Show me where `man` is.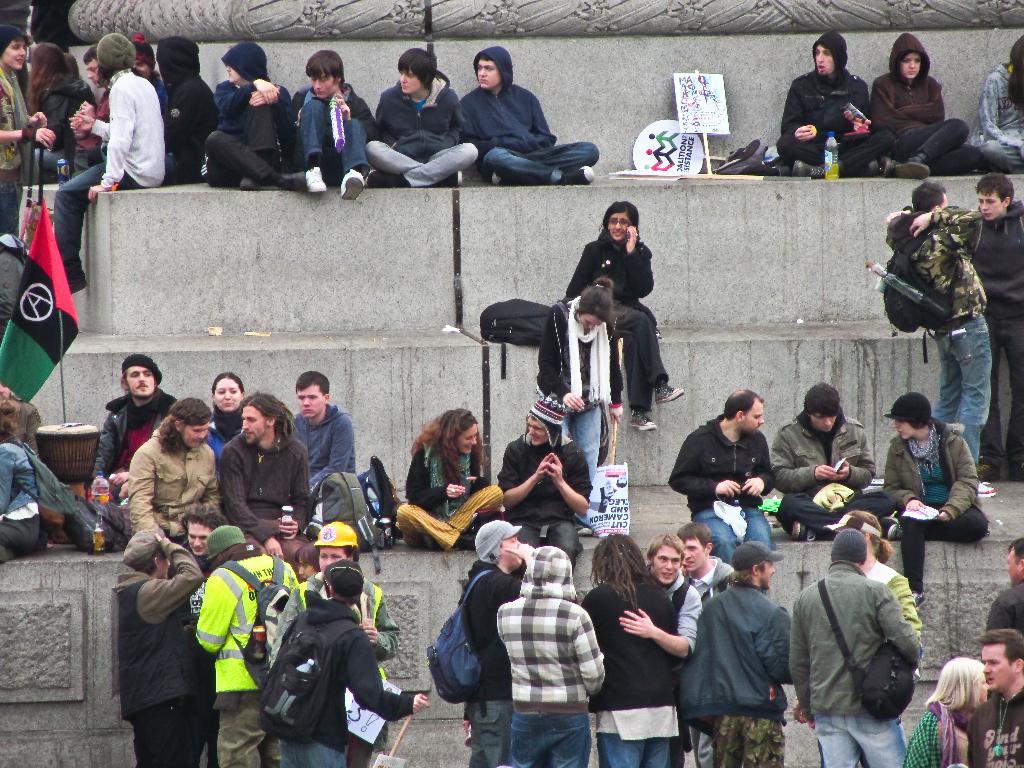
`man` is at Rect(977, 628, 1023, 767).
